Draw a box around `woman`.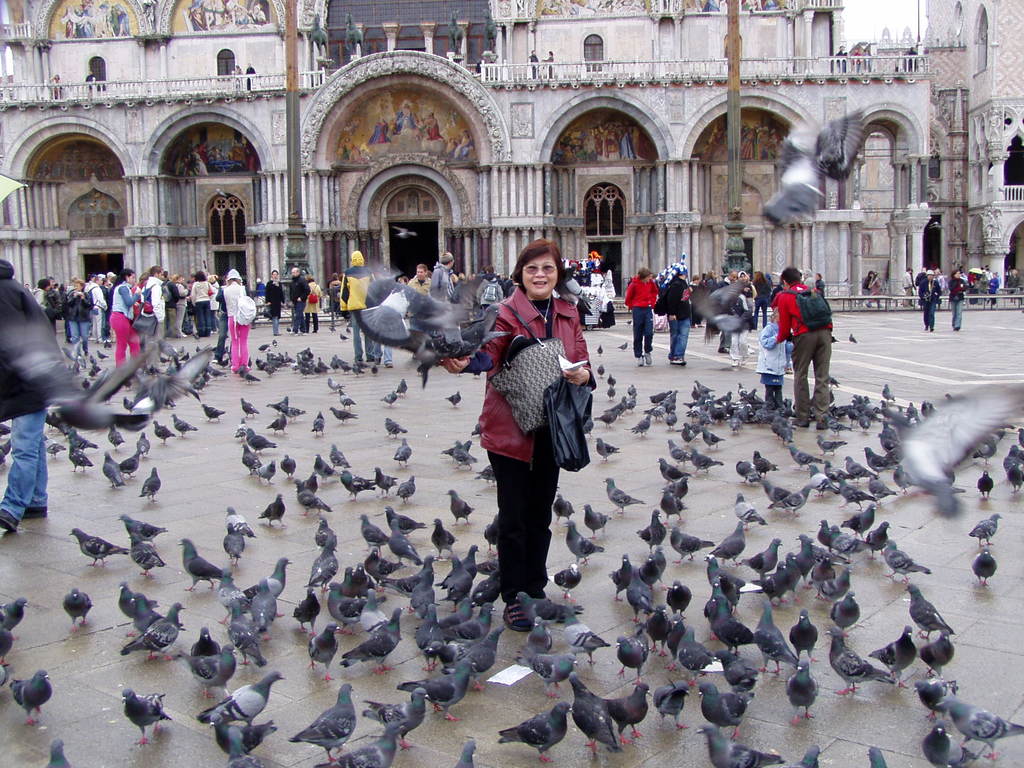
region(466, 237, 595, 632).
